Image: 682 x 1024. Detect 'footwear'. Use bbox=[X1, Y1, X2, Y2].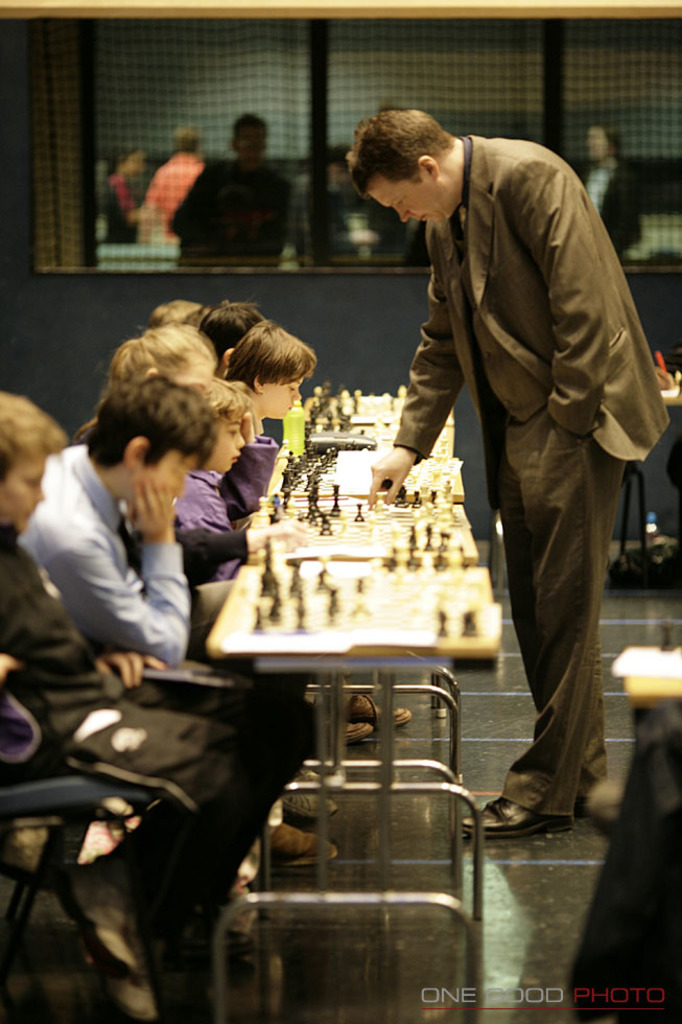
bbox=[271, 817, 342, 876].
